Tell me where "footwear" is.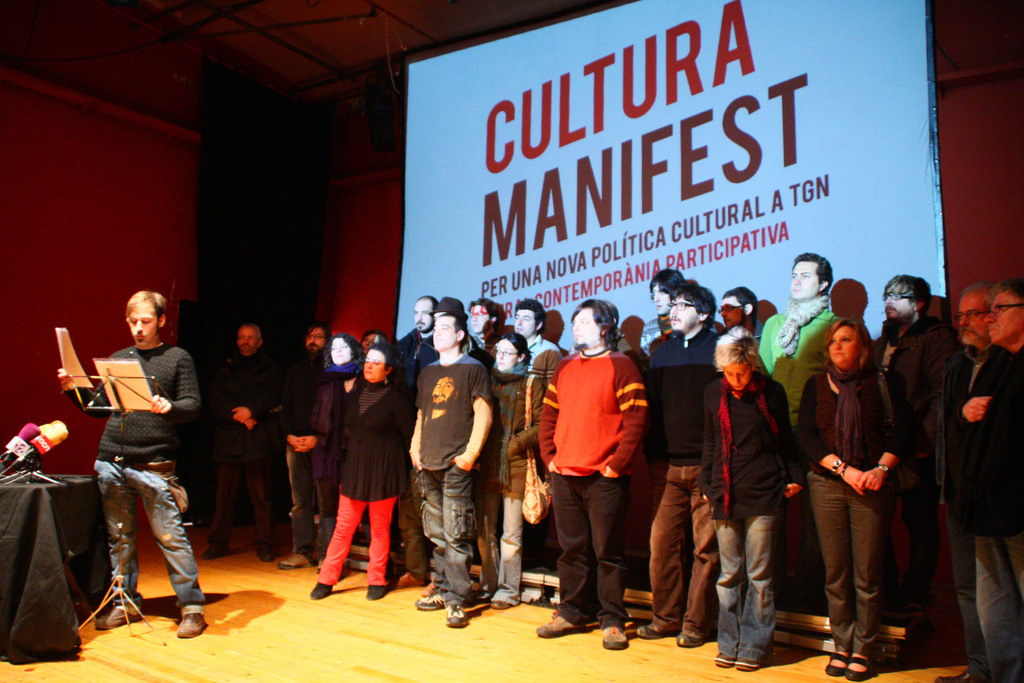
"footwear" is at detection(447, 602, 468, 627).
